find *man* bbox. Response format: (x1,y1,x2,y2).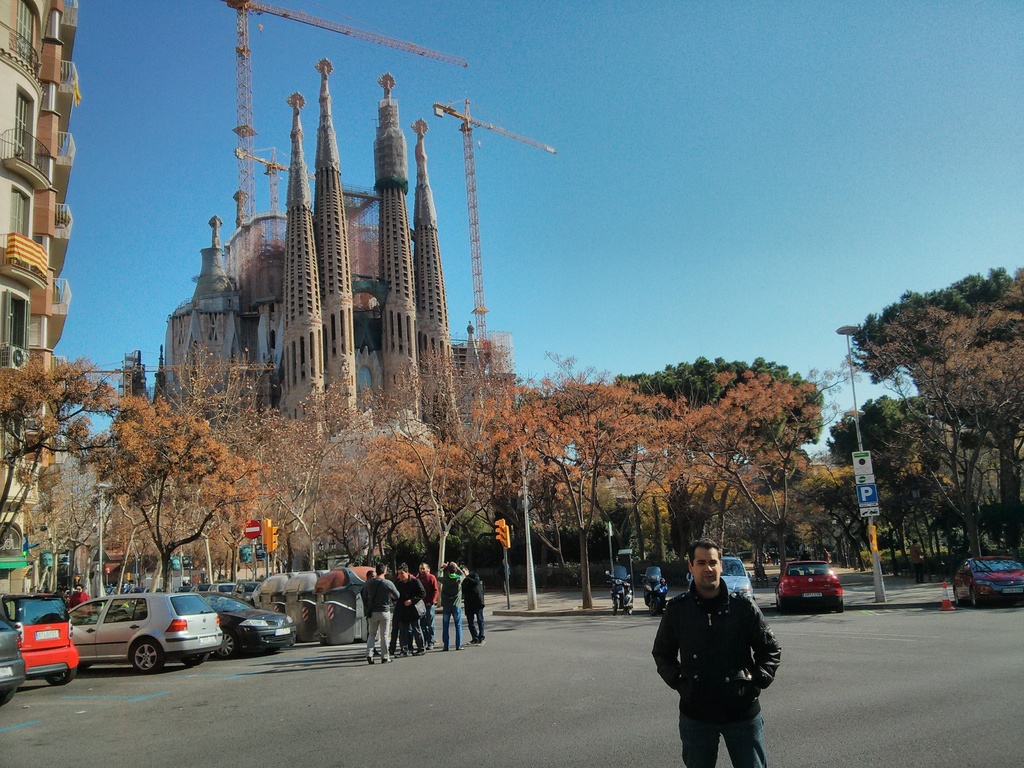
(67,580,90,618).
